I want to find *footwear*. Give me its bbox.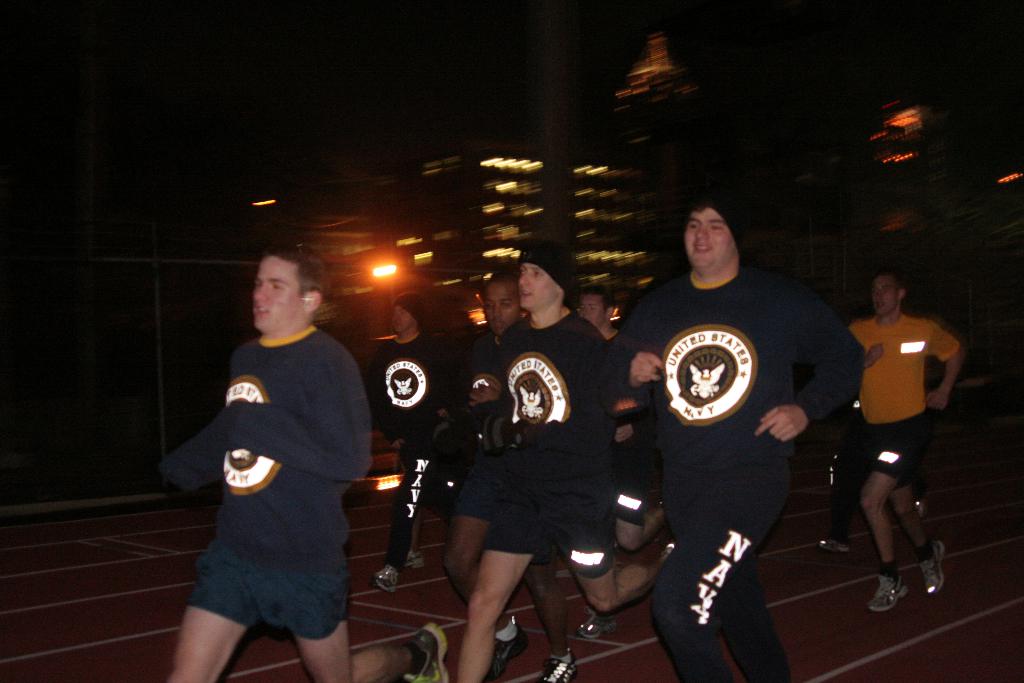
(left=578, top=609, right=622, bottom=645).
